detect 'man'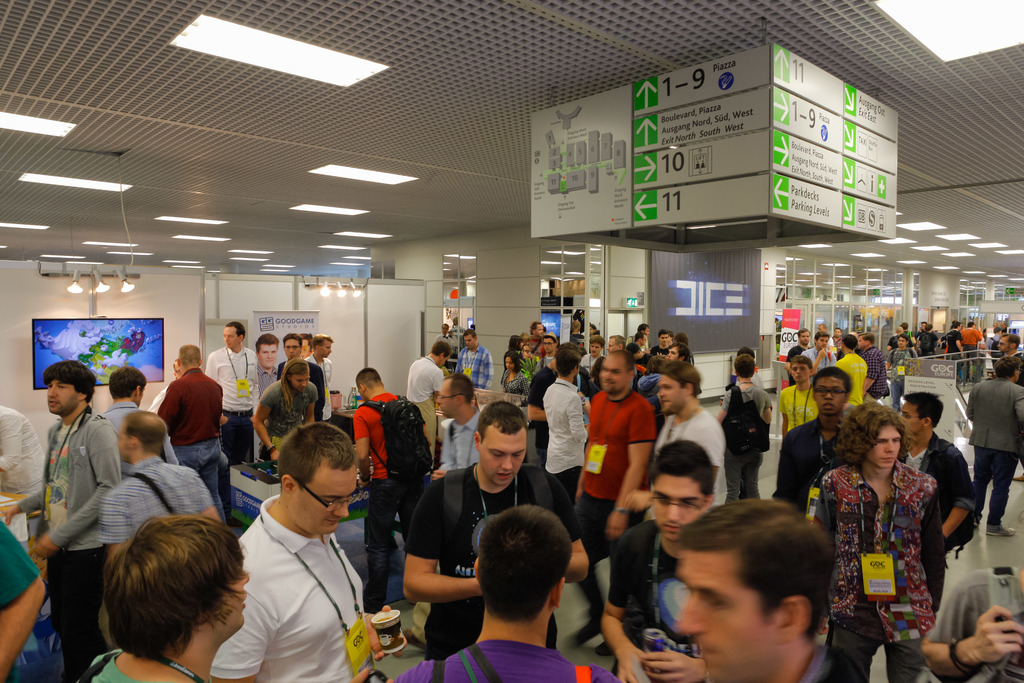
447 317 460 341
